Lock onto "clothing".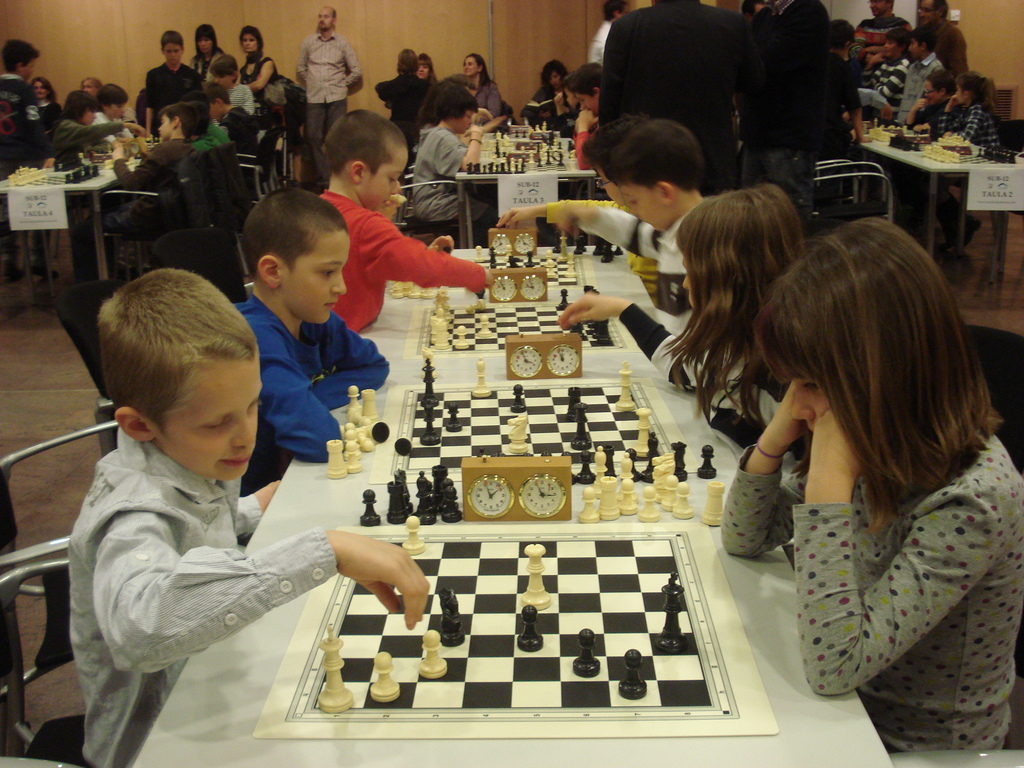
Locked: box=[895, 50, 941, 127].
